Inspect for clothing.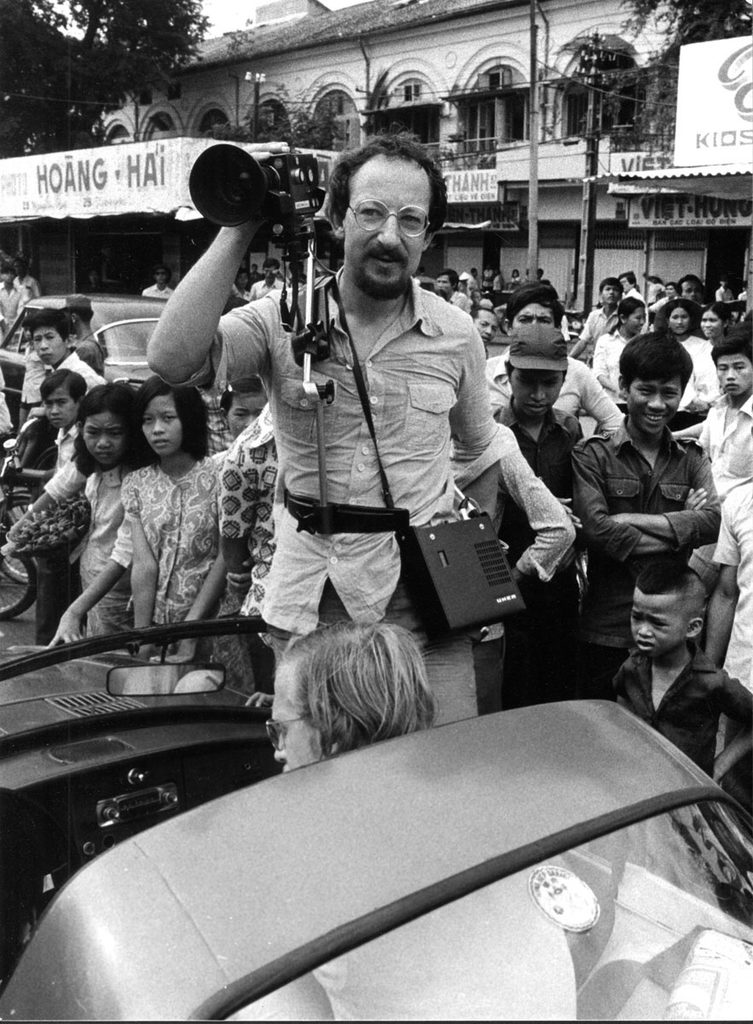
Inspection: bbox=(615, 631, 752, 777).
